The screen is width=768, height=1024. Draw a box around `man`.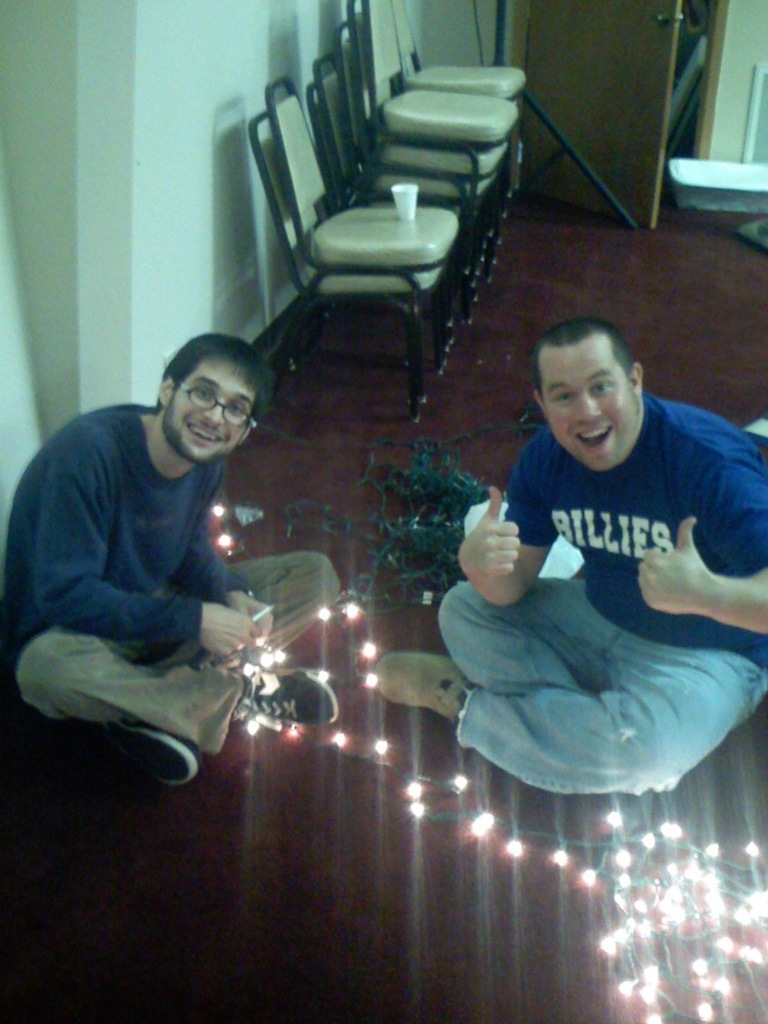
372:313:767:799.
